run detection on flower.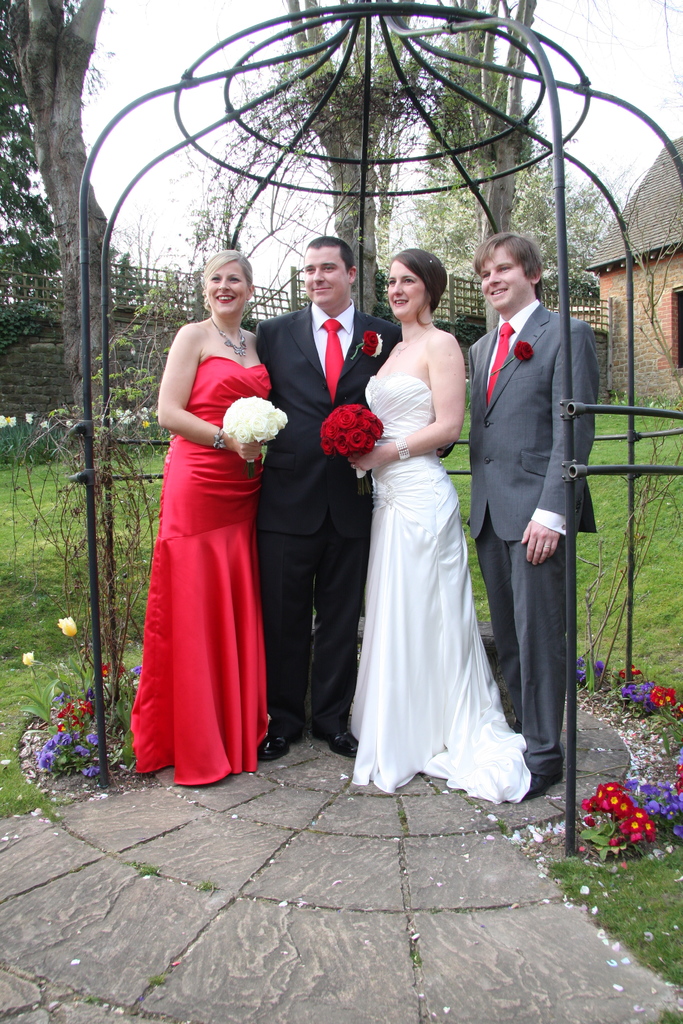
Result: l=40, t=420, r=50, b=430.
